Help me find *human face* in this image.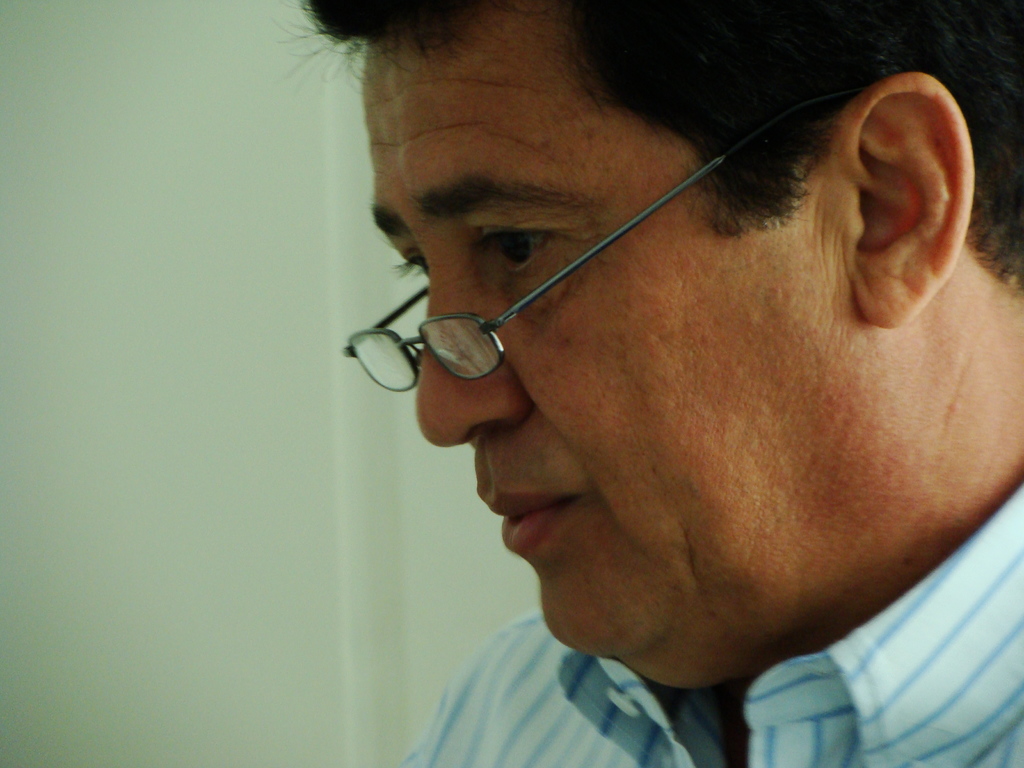
Found it: 362:57:873:652.
